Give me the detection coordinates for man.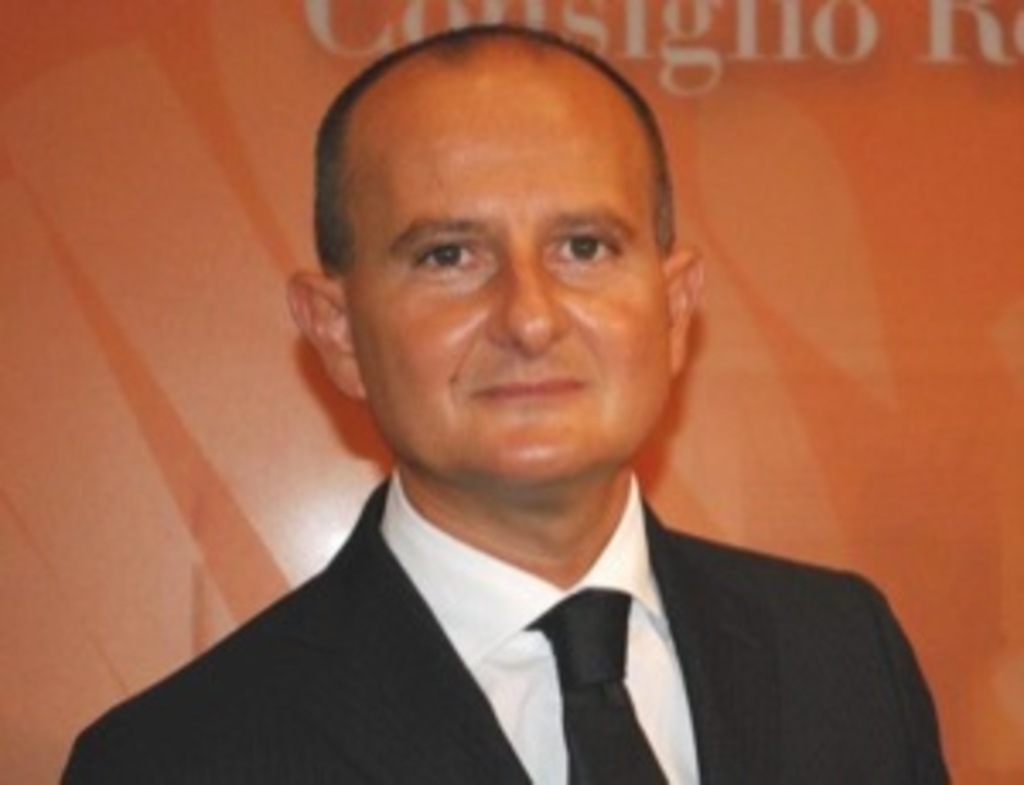
[68, 48, 963, 765].
